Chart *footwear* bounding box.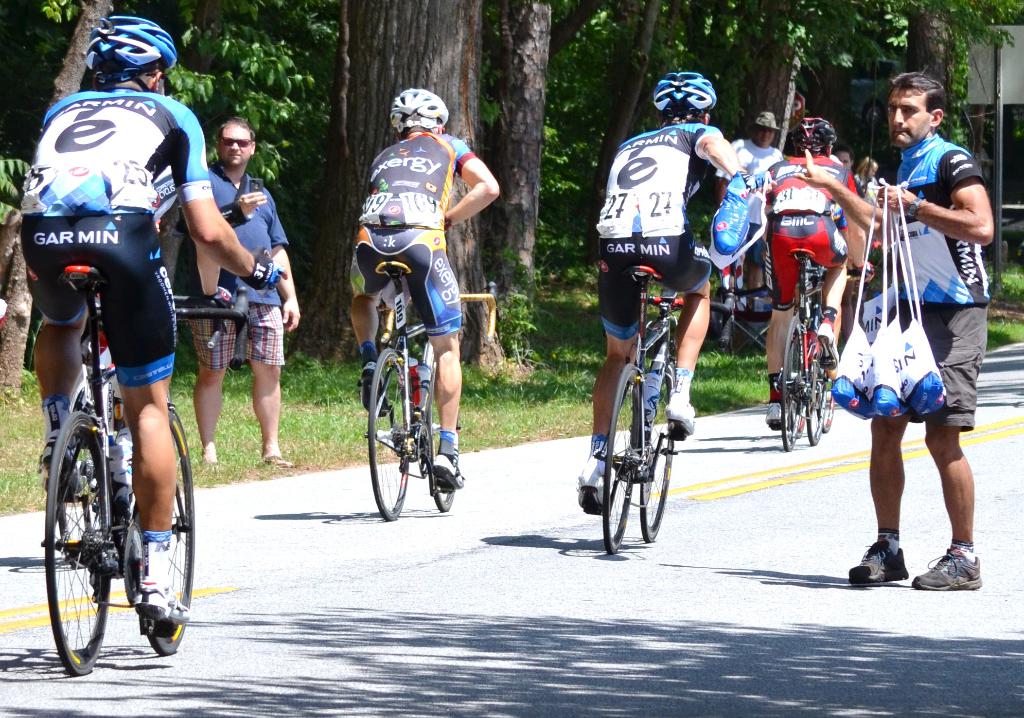
Charted: [left=133, top=576, right=191, bottom=628].
